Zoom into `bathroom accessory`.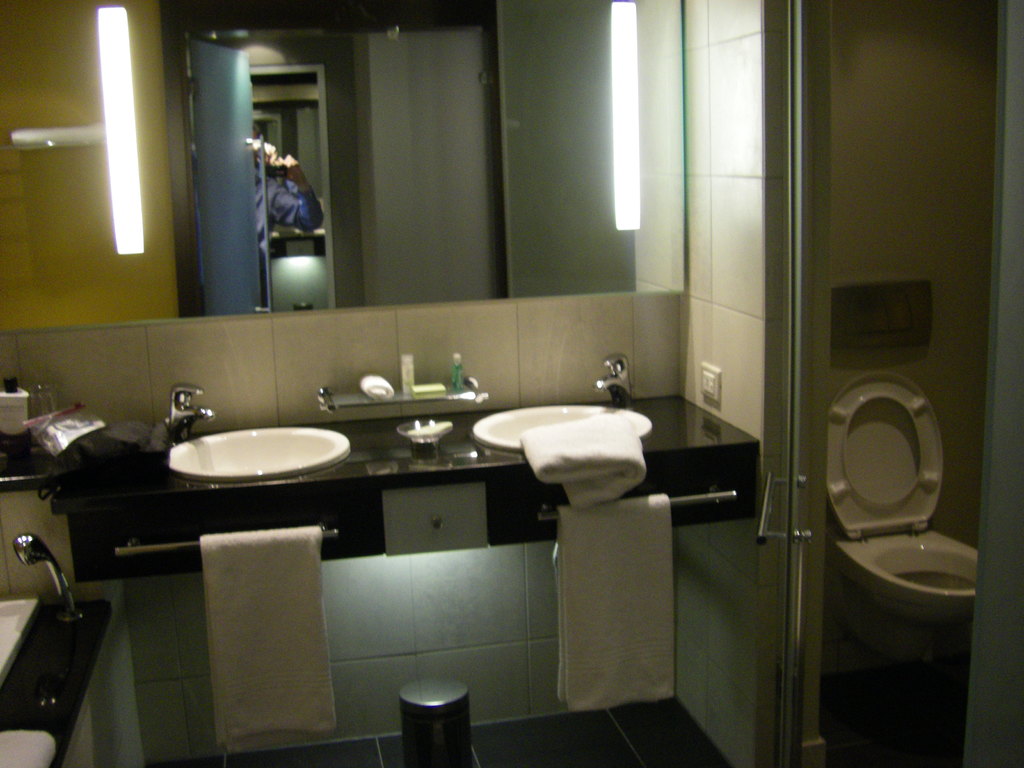
Zoom target: 538 486 737 522.
